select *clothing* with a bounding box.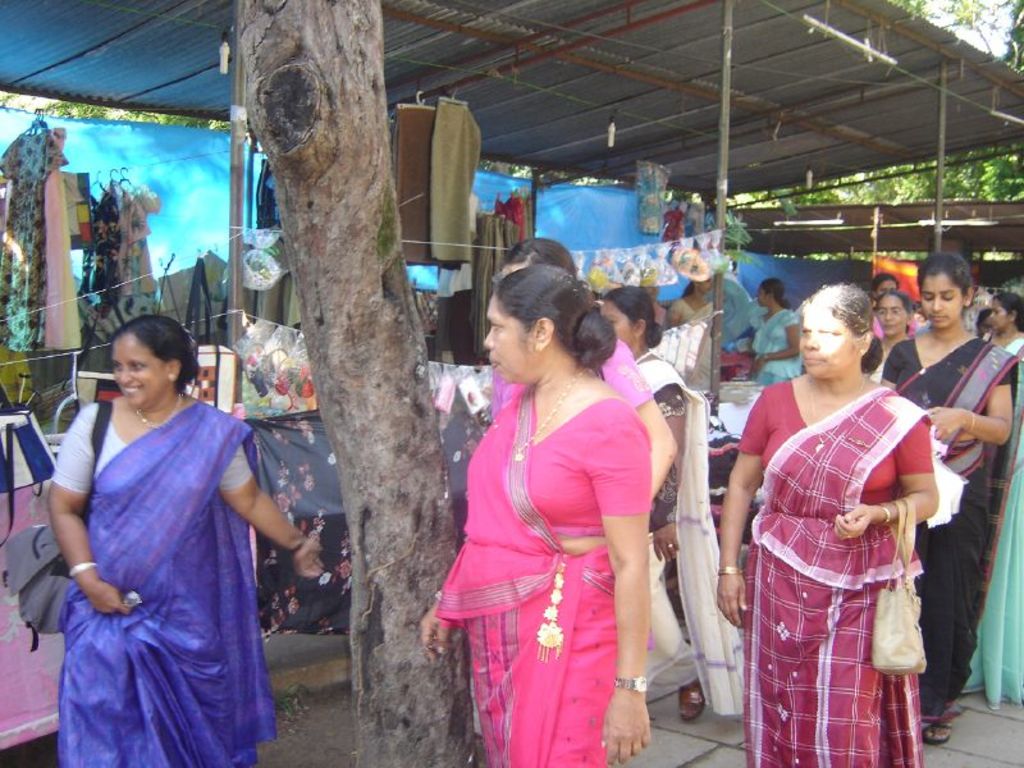
box=[961, 335, 1023, 714].
